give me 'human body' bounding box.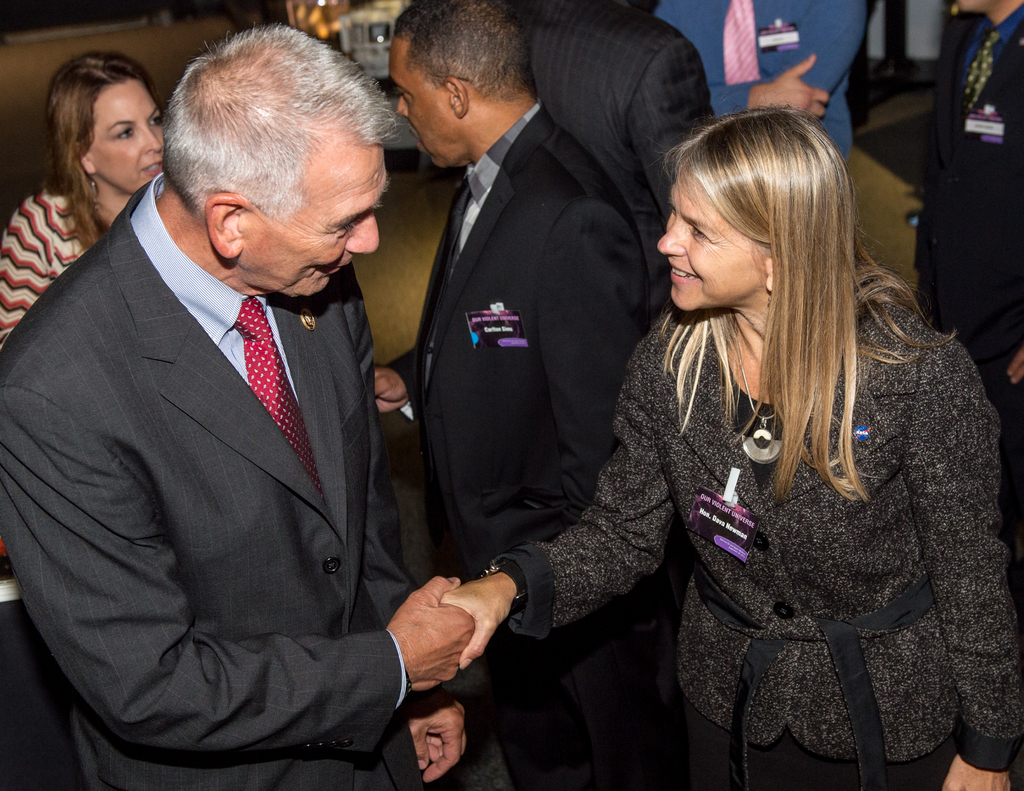
BBox(474, 92, 980, 788).
